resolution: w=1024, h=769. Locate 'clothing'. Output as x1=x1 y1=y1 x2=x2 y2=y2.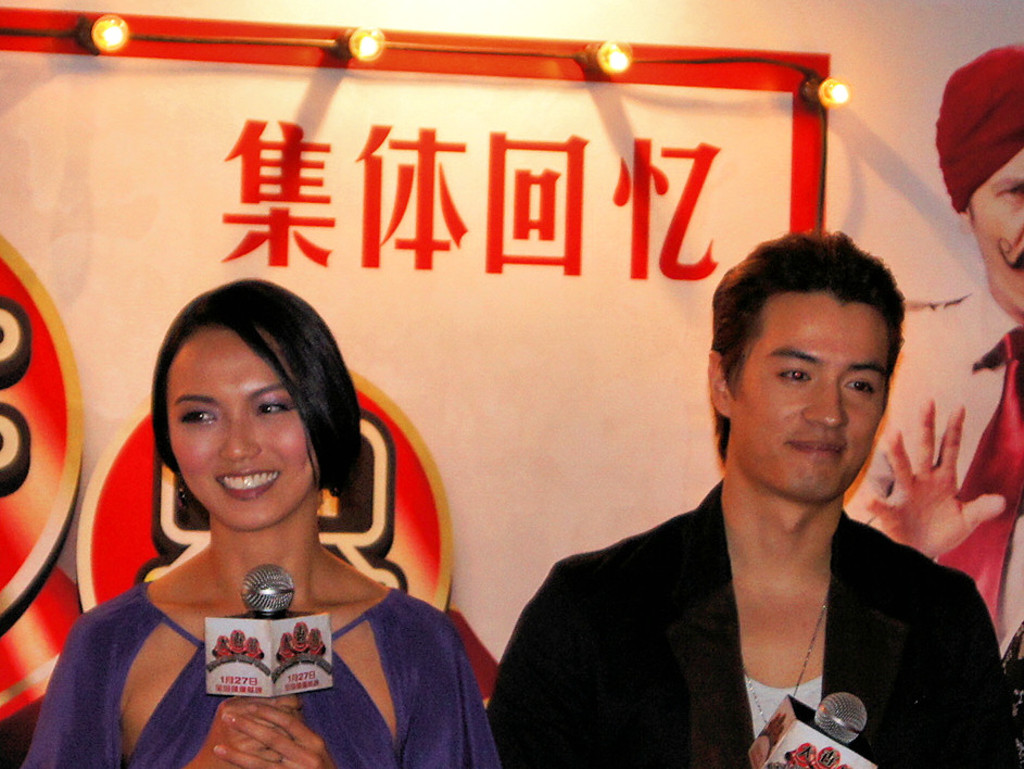
x1=26 y1=575 x2=503 y2=768.
